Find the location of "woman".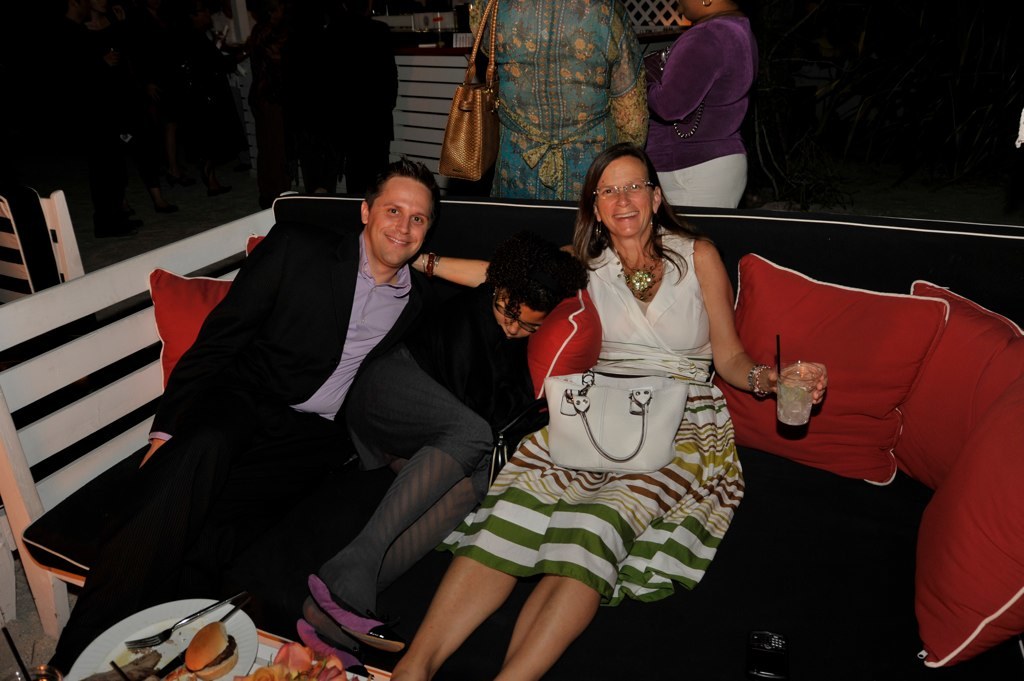
Location: 469 0 644 207.
